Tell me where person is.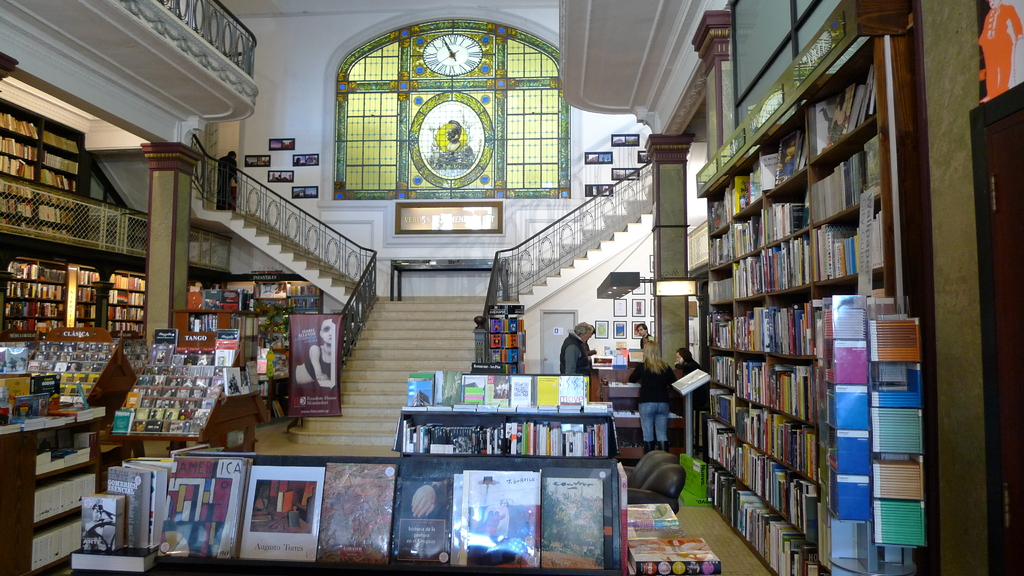
person is at crop(632, 320, 654, 351).
